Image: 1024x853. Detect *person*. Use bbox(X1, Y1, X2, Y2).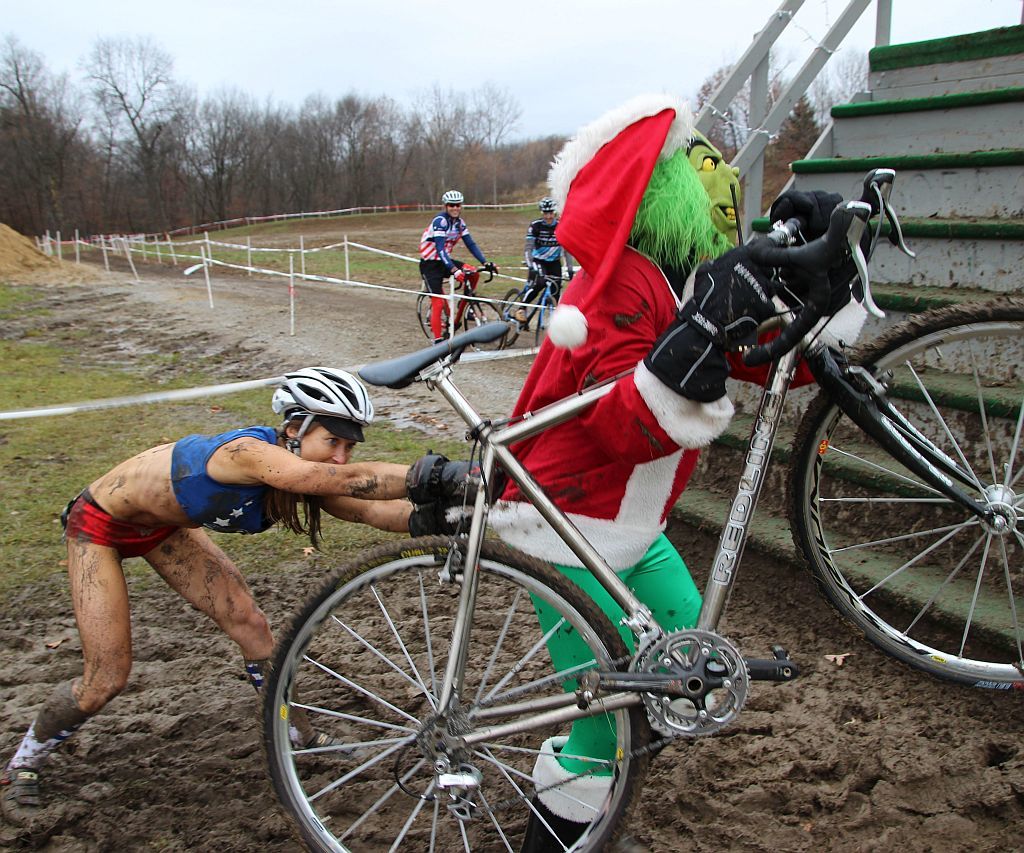
bbox(0, 364, 482, 828).
